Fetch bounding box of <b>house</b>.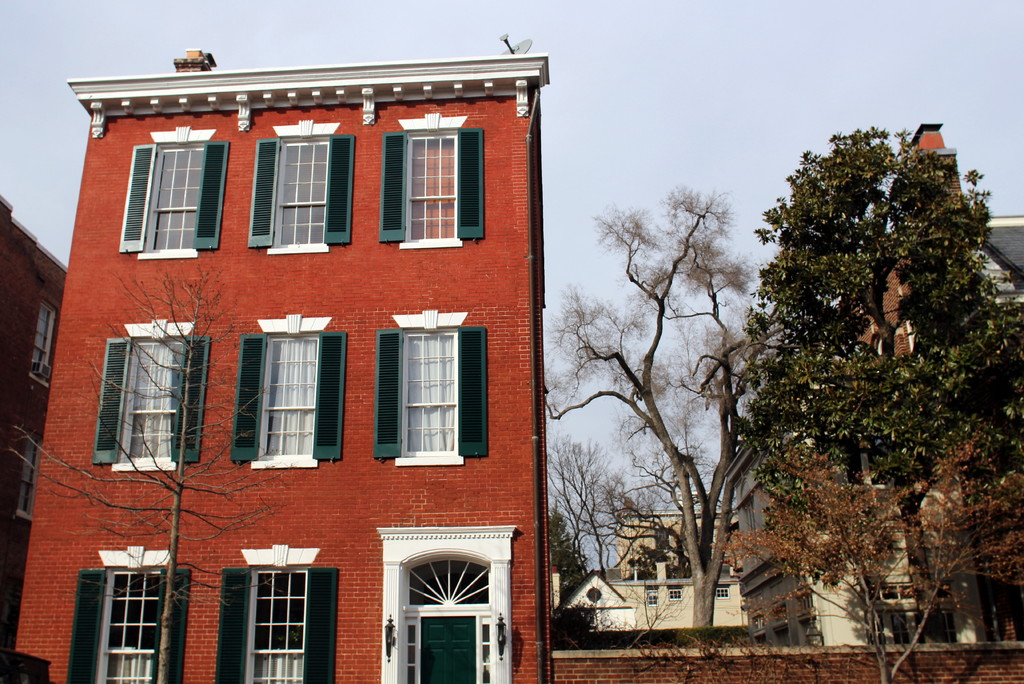
Bbox: box(894, 115, 1019, 655).
